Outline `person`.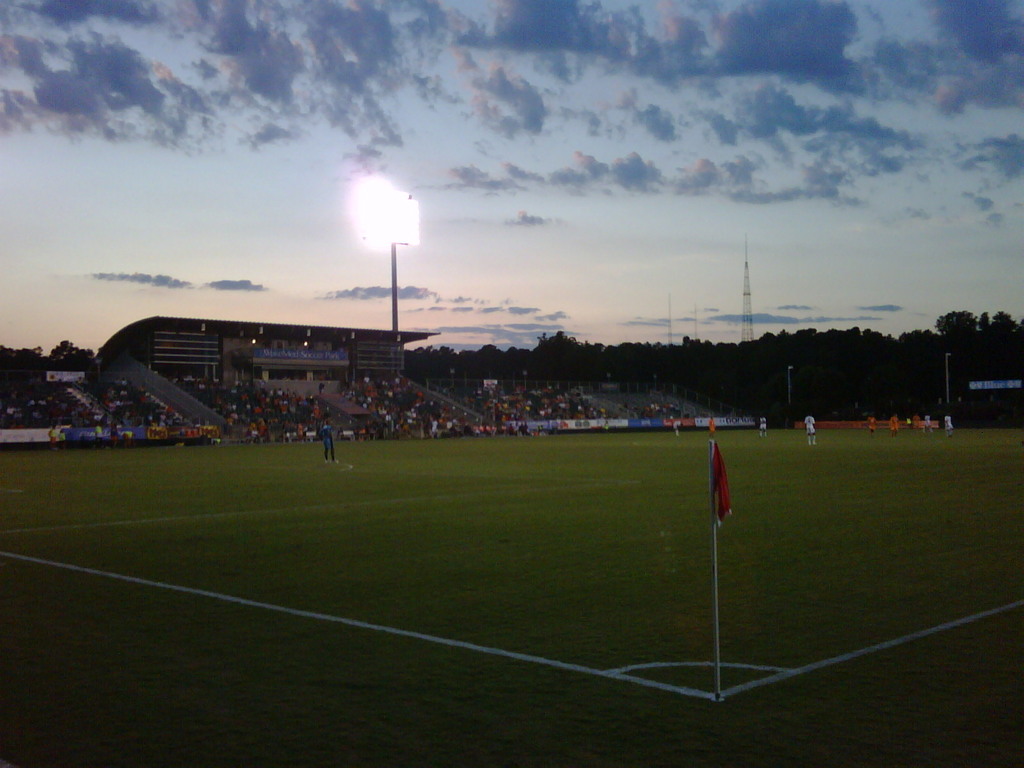
Outline: 910, 412, 924, 432.
